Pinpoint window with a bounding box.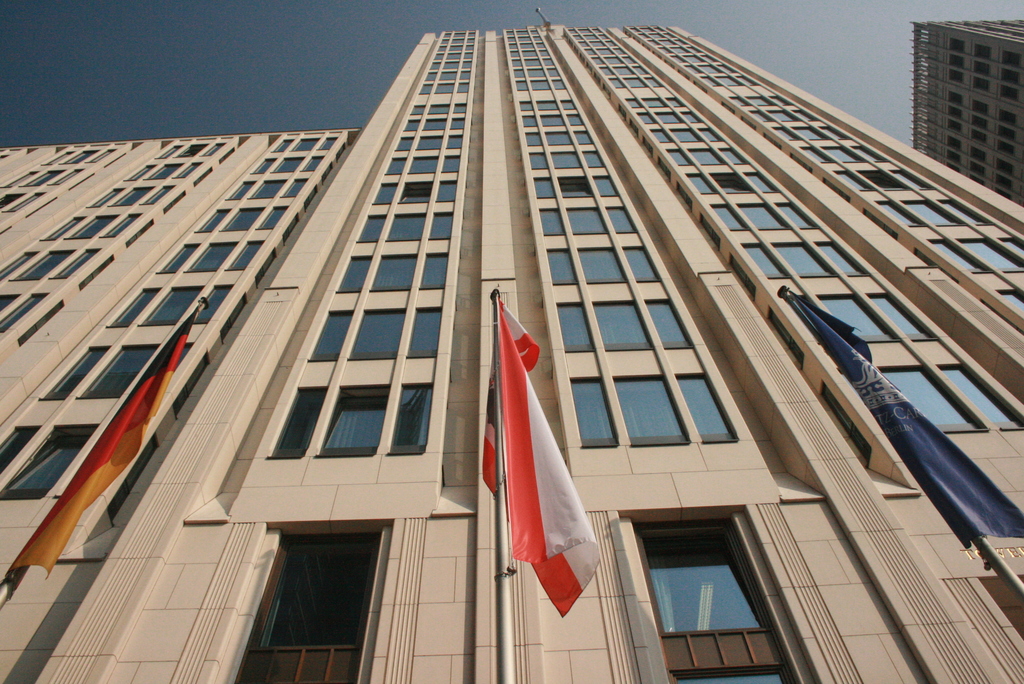
103:436:161:523.
